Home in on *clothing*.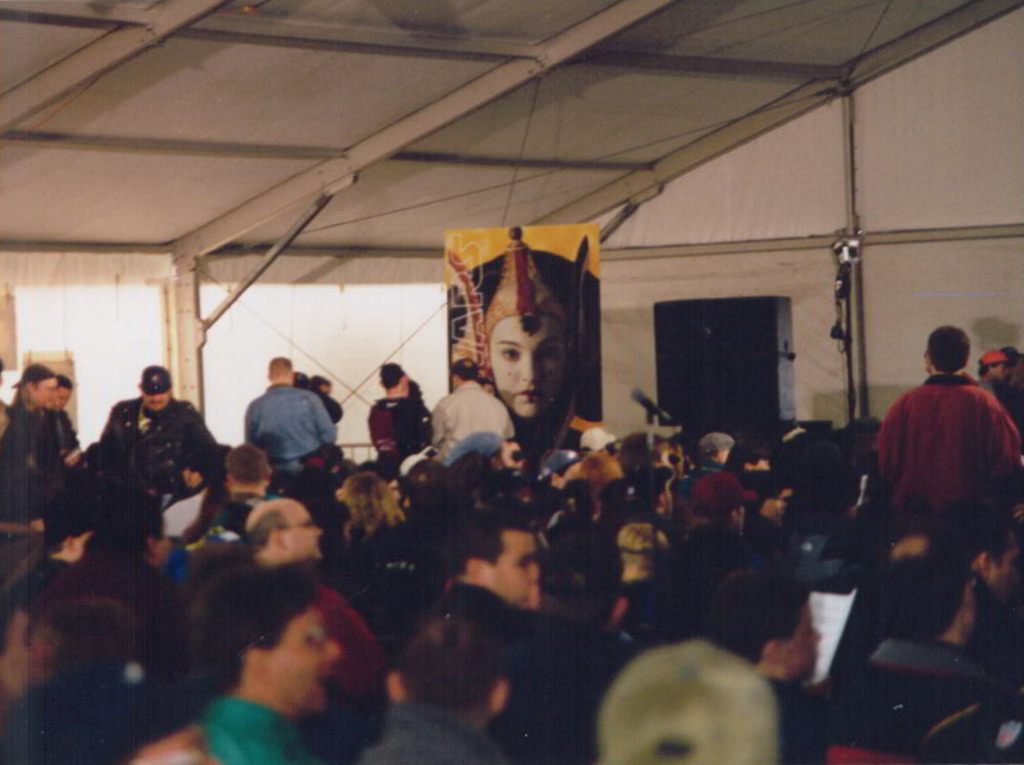
Homed in at <box>92,398,203,491</box>.
